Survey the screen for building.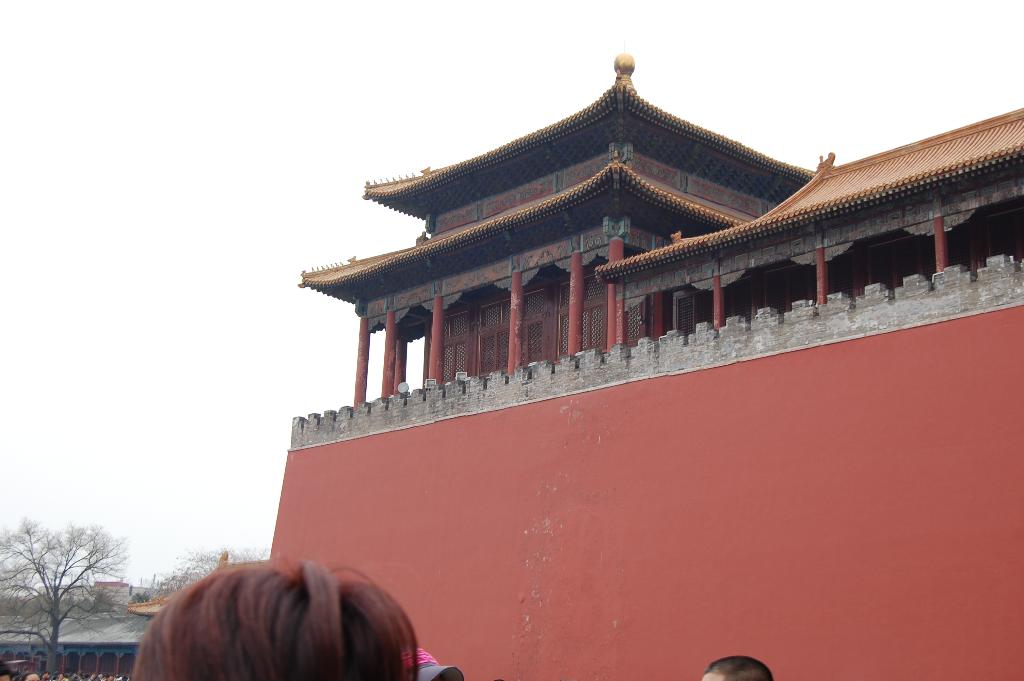
Survey found: [x1=264, y1=54, x2=1023, y2=680].
